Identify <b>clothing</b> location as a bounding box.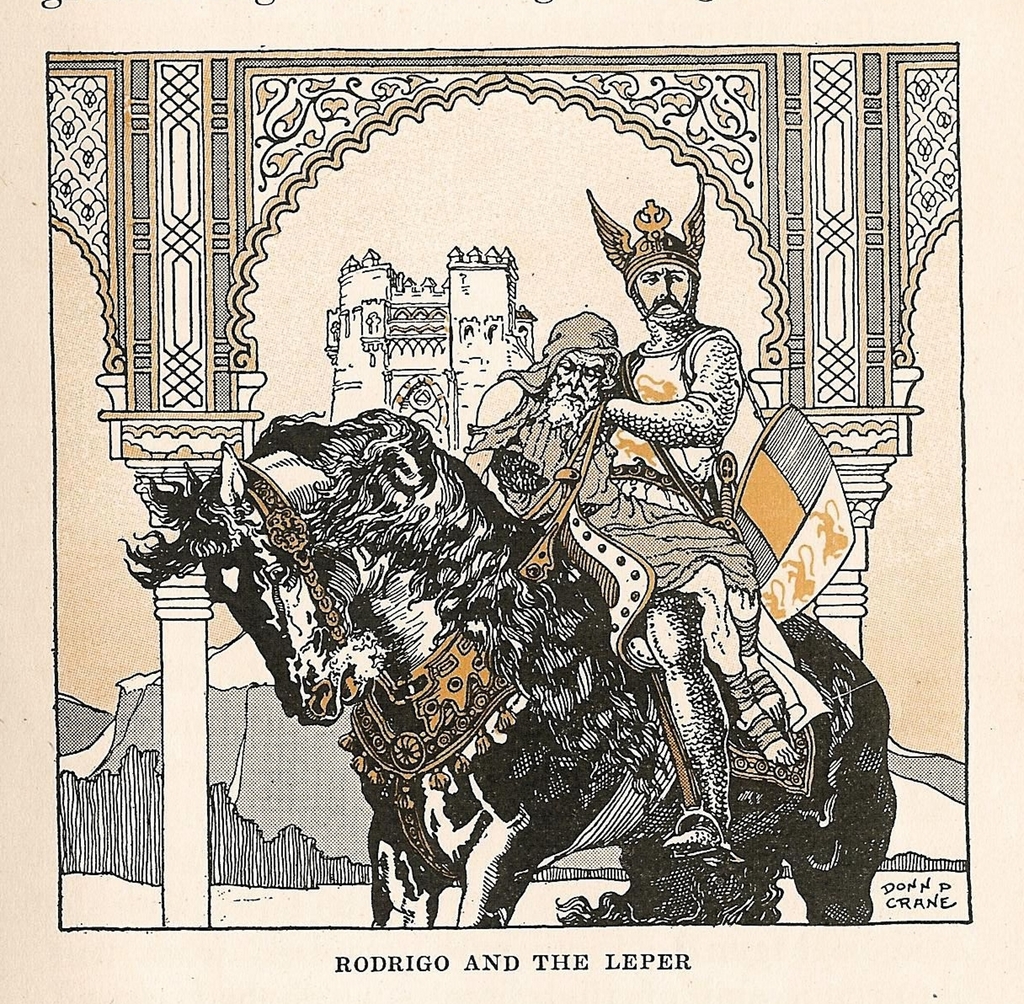
box=[605, 325, 744, 514].
